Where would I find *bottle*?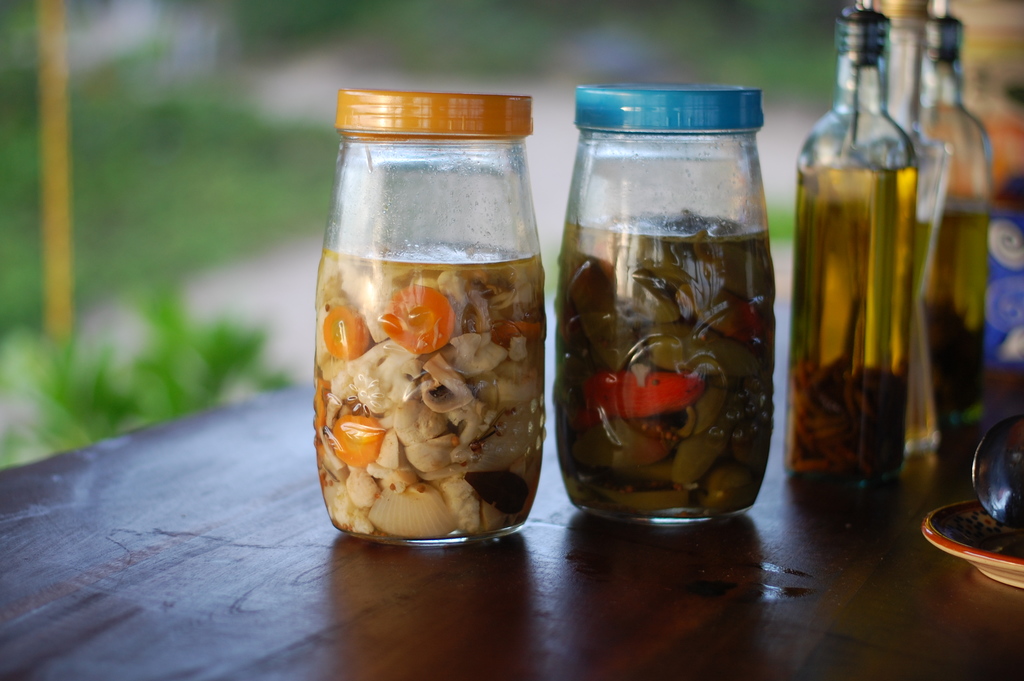
At locate(783, 0, 925, 505).
